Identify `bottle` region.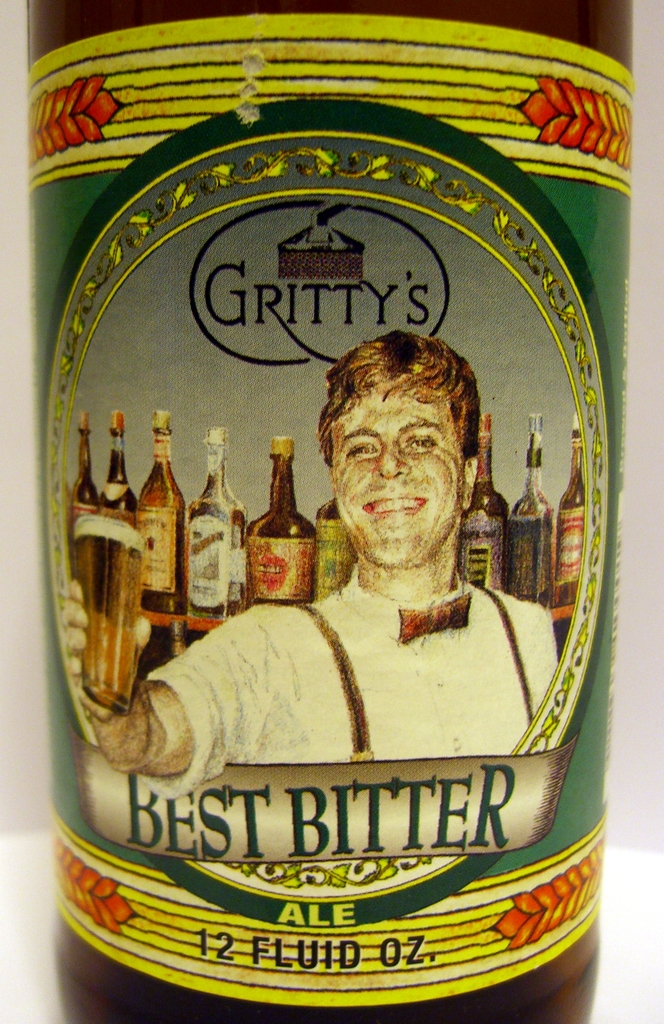
Region: bbox=[248, 440, 320, 608].
